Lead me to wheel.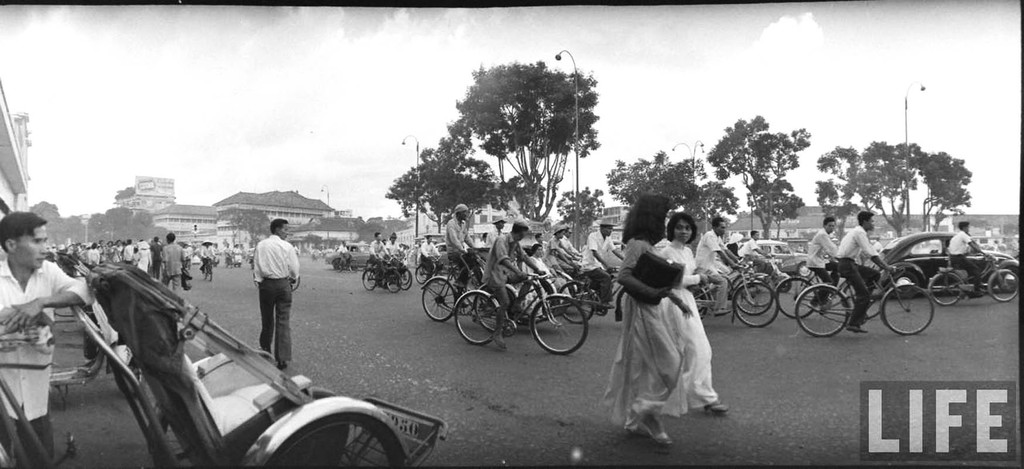
Lead to pyautogui.locateOnScreen(236, 394, 412, 468).
